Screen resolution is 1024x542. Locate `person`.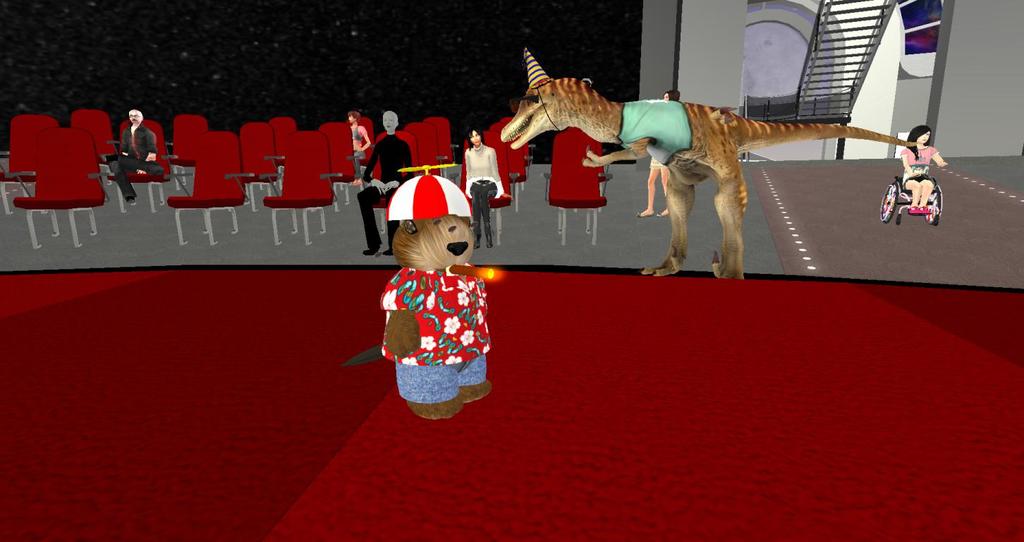
{"left": 899, "top": 124, "right": 949, "bottom": 215}.
